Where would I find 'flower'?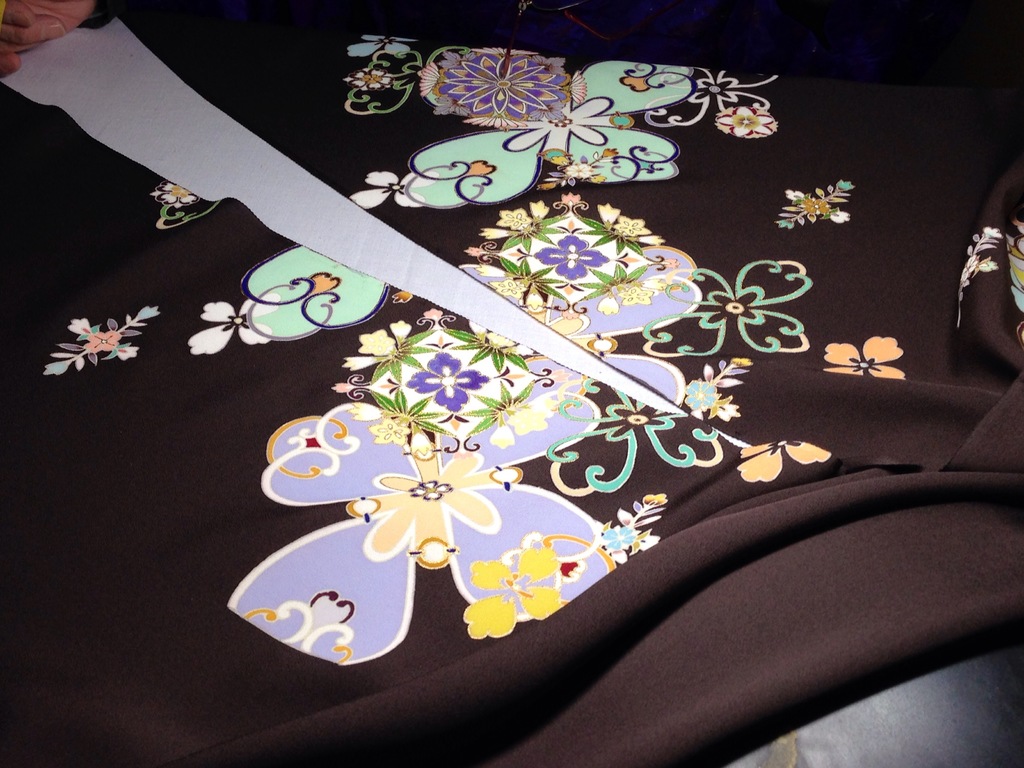
At box(411, 352, 489, 417).
